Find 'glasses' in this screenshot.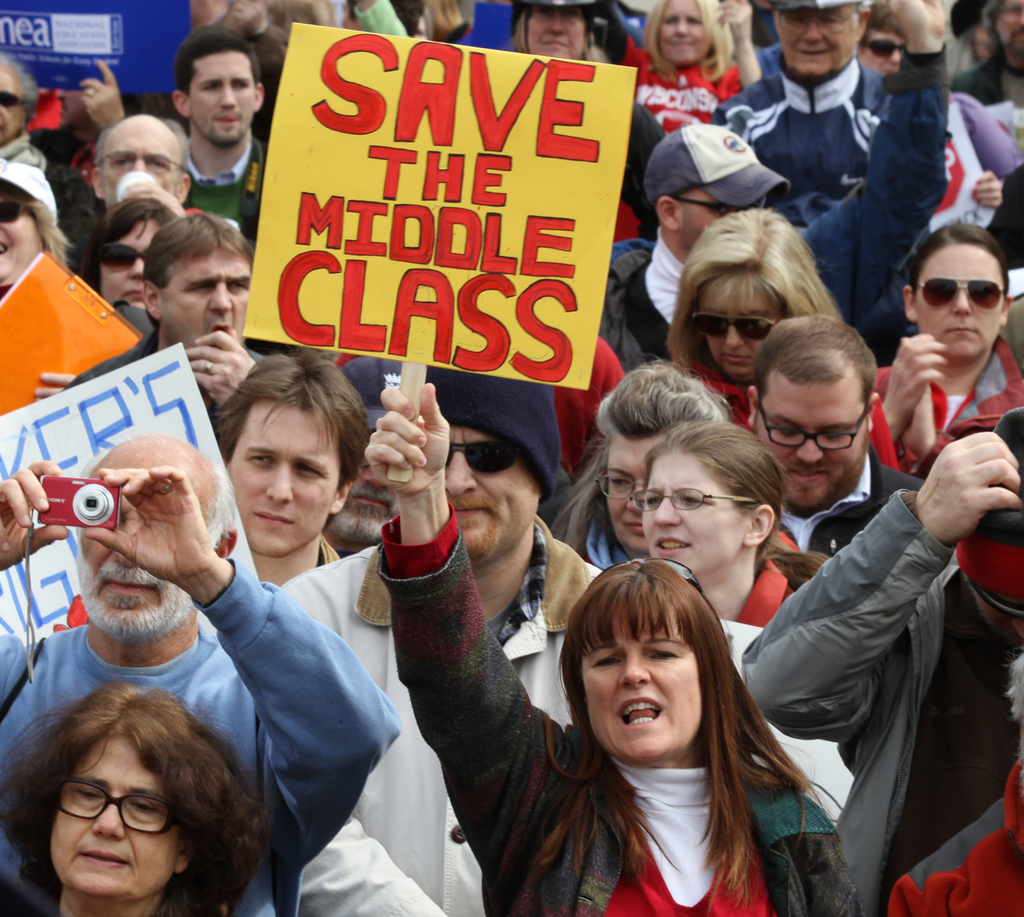
The bounding box for 'glasses' is pyautogui.locateOnScreen(857, 37, 912, 56).
